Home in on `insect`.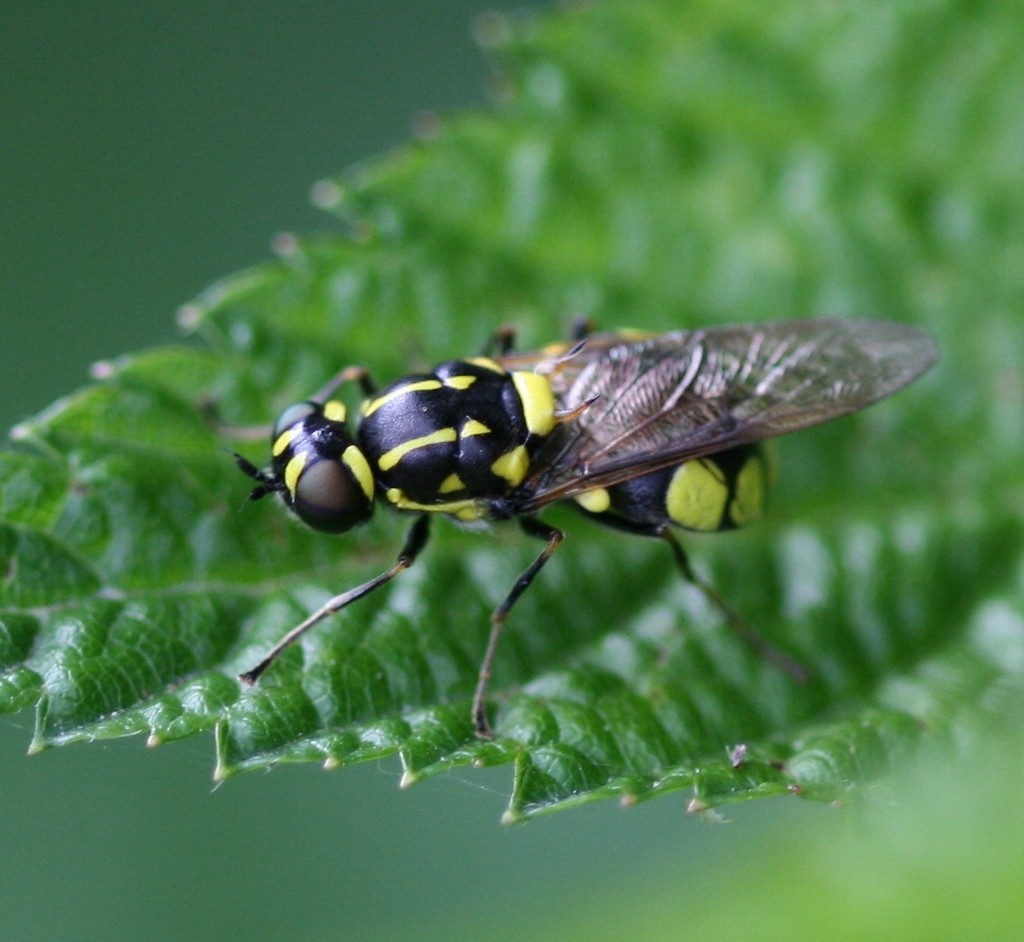
Homed in at crop(196, 322, 938, 737).
